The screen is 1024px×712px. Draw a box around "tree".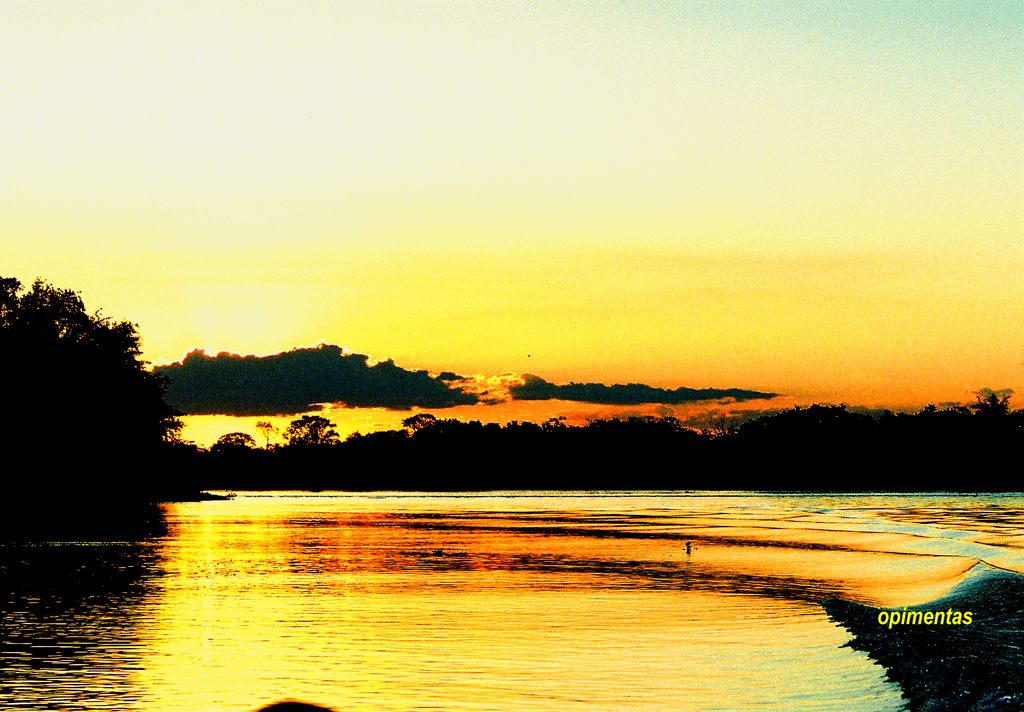
pyautogui.locateOnScreen(965, 391, 1012, 420).
